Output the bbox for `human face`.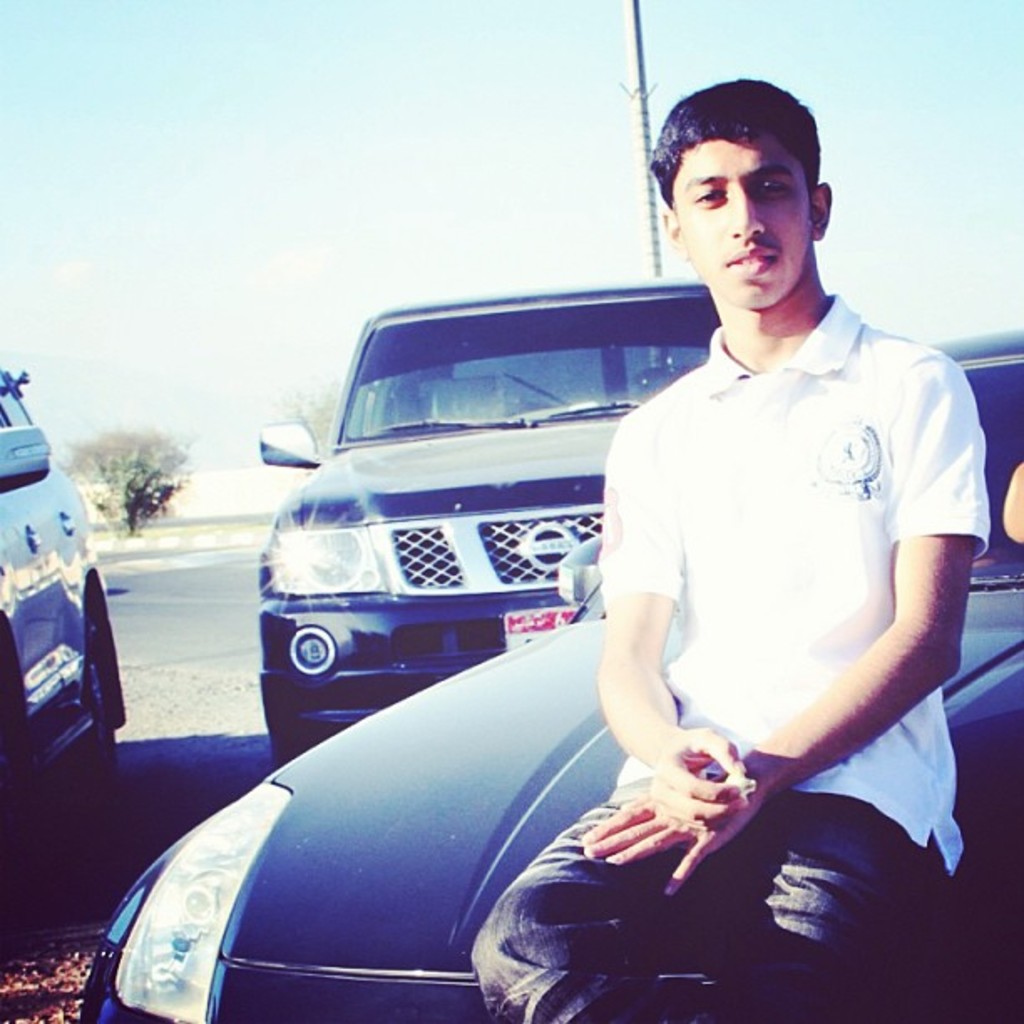
671 127 813 315.
